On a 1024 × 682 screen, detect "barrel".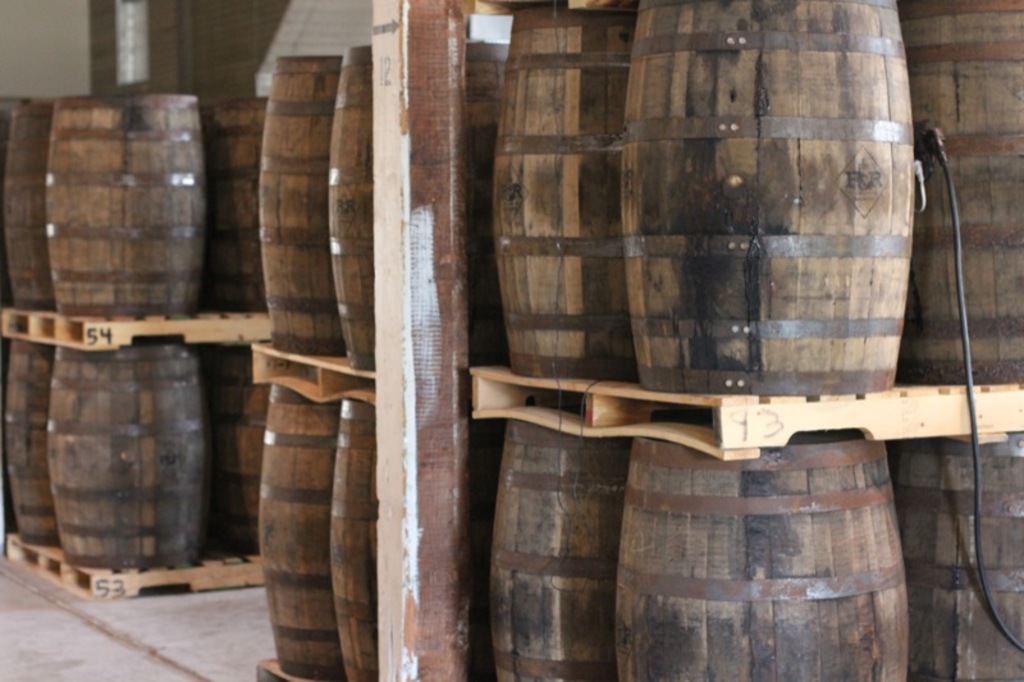
260,377,346,678.
